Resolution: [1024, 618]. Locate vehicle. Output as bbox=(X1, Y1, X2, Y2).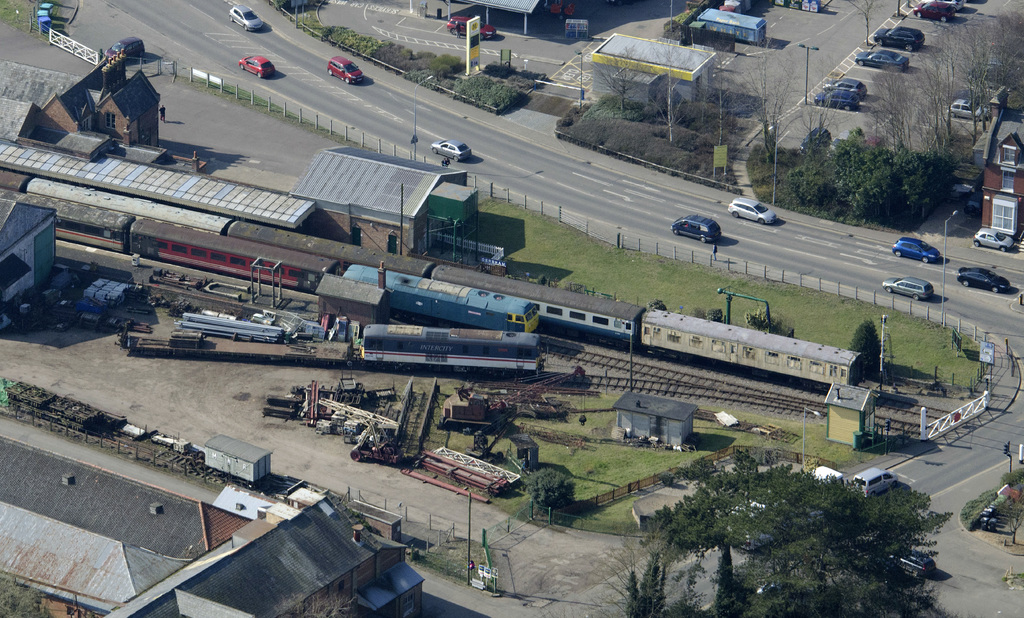
bbox=(881, 274, 935, 303).
